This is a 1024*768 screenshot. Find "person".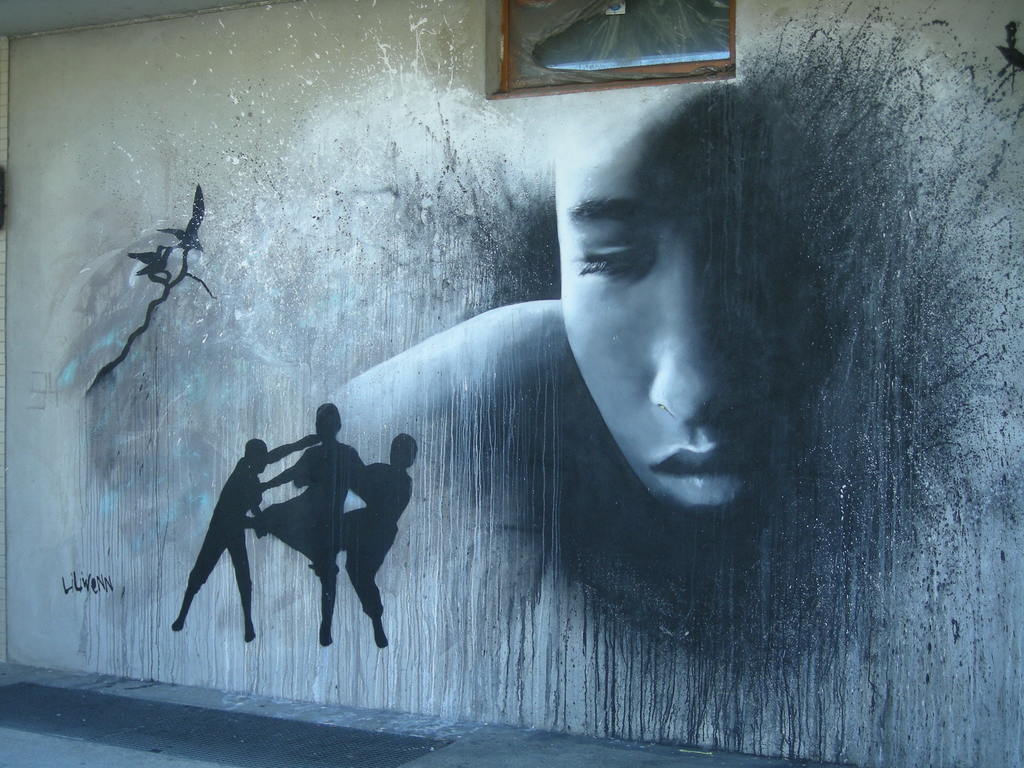
Bounding box: detection(166, 435, 323, 643).
